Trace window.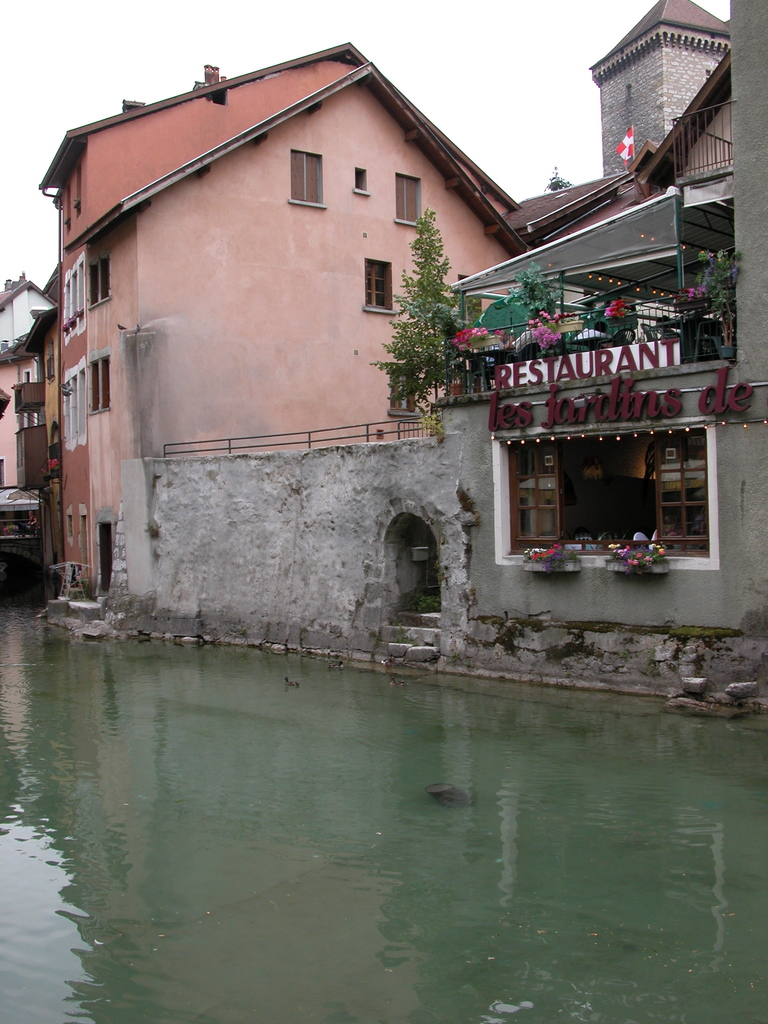
Traced to BBox(394, 172, 422, 225).
